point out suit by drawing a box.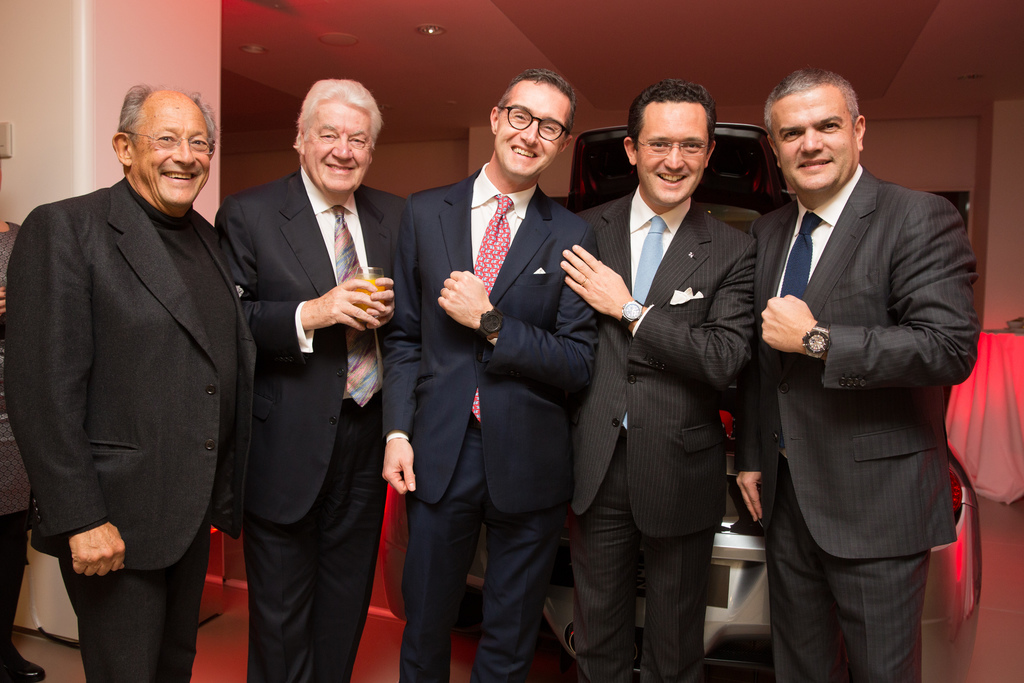
locate(216, 164, 412, 682).
